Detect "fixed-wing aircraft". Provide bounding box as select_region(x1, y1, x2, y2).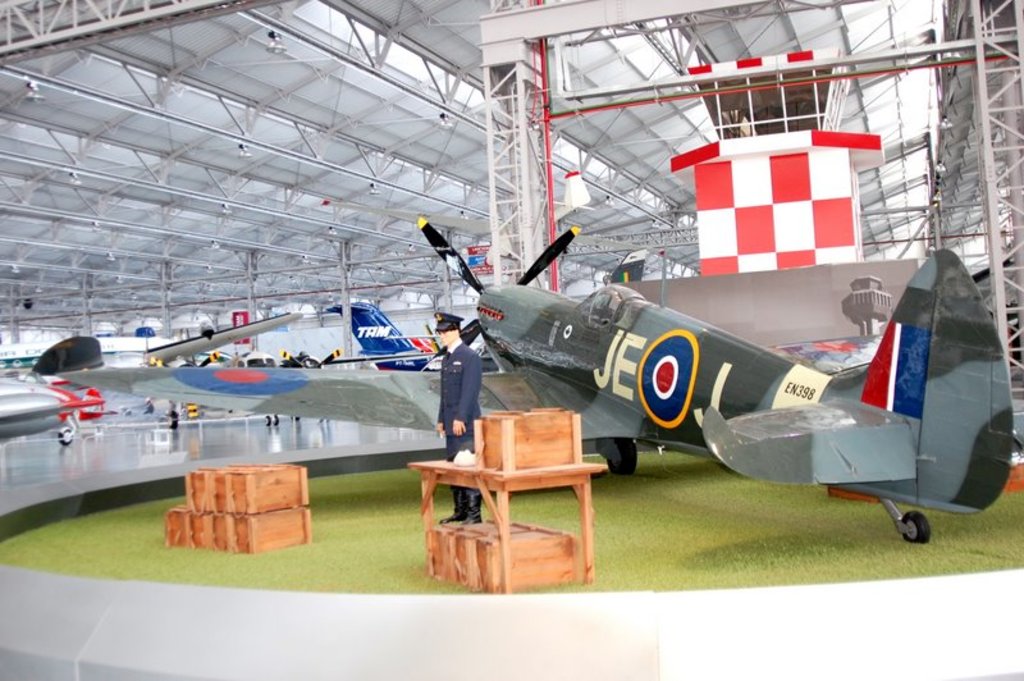
select_region(51, 303, 307, 437).
